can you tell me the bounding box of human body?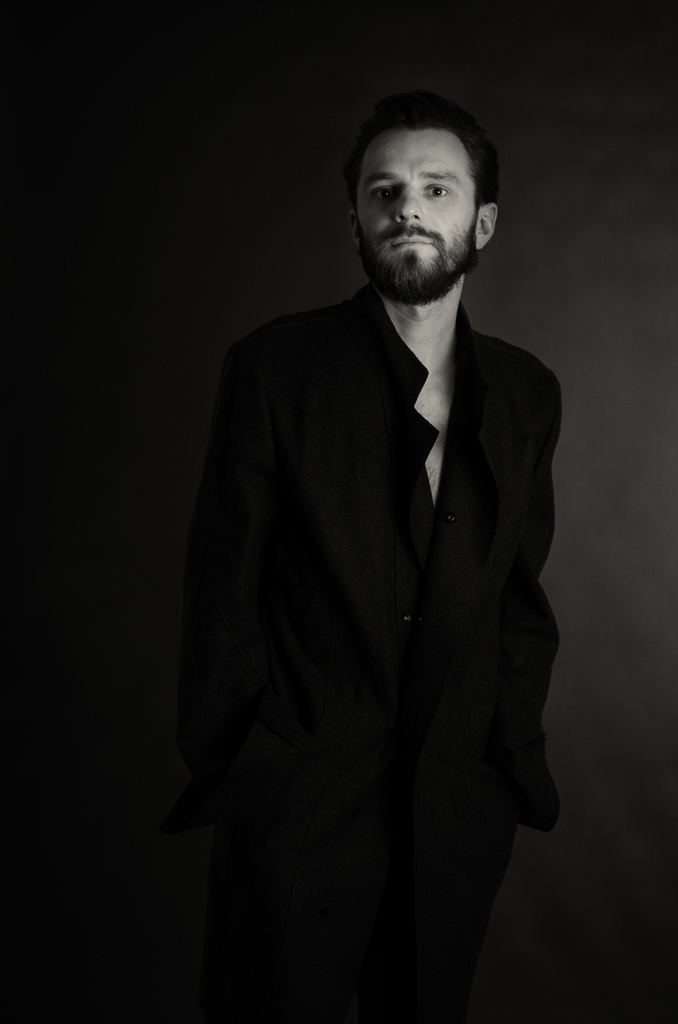
bbox=(164, 33, 585, 1023).
